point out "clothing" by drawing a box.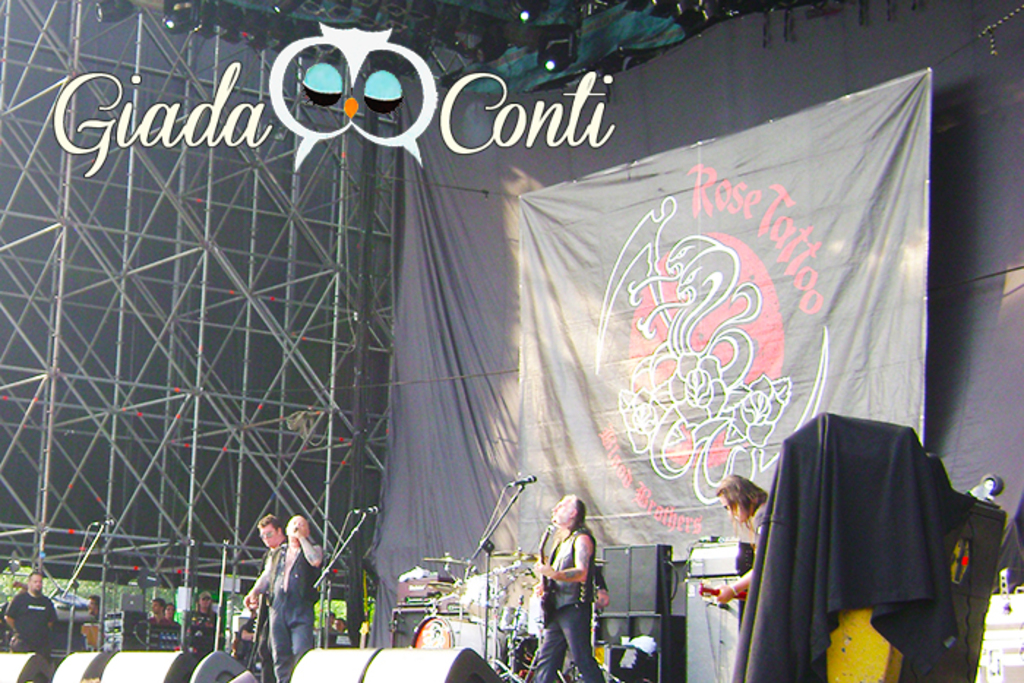
256:551:272:682.
